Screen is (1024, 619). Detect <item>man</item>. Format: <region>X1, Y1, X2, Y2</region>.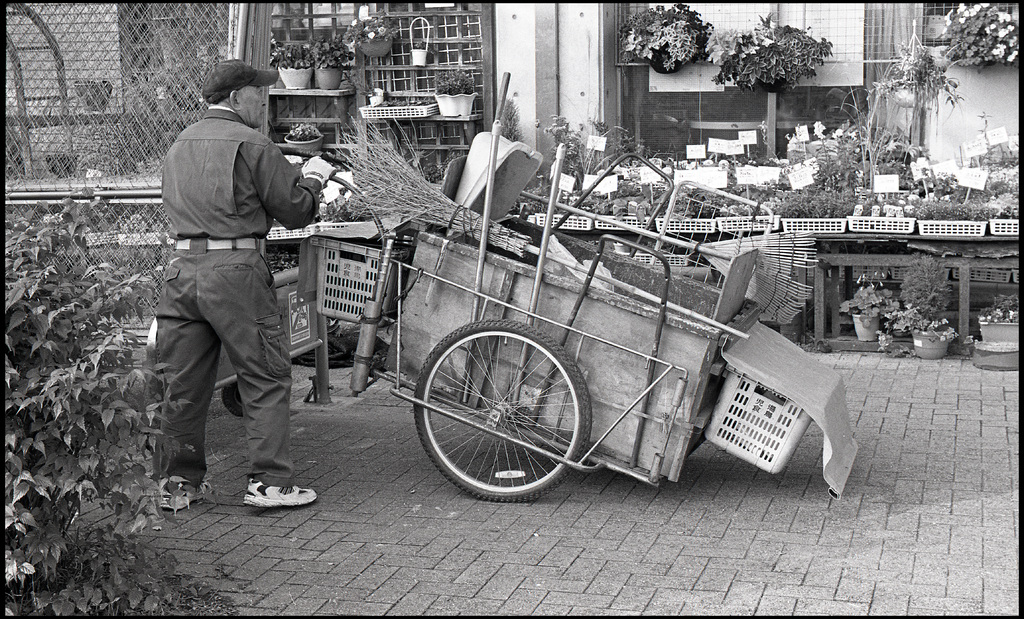
<region>137, 56, 339, 519</region>.
